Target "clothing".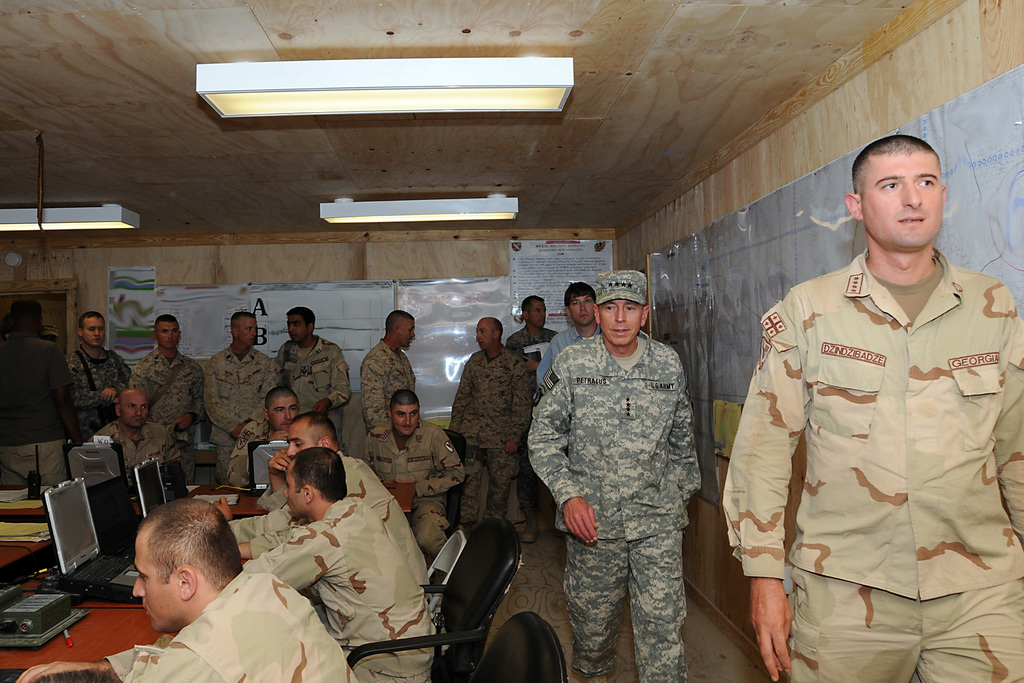
Target region: 534:290:724:682.
